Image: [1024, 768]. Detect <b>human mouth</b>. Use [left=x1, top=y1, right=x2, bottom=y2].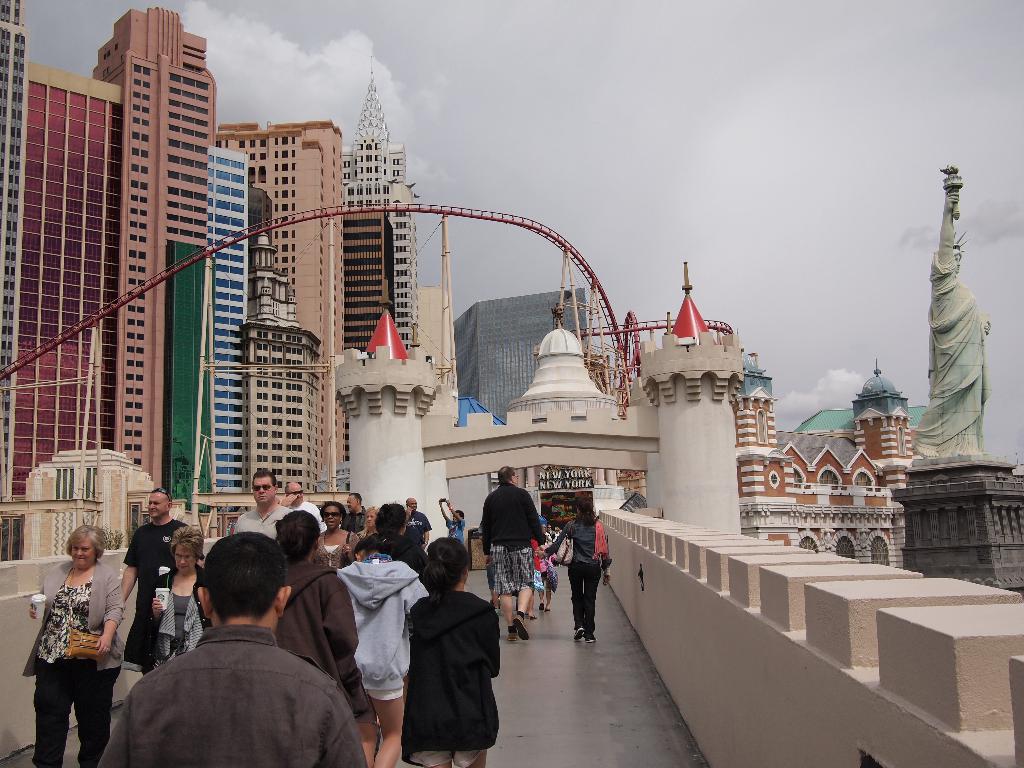
[left=259, top=496, right=266, bottom=499].
